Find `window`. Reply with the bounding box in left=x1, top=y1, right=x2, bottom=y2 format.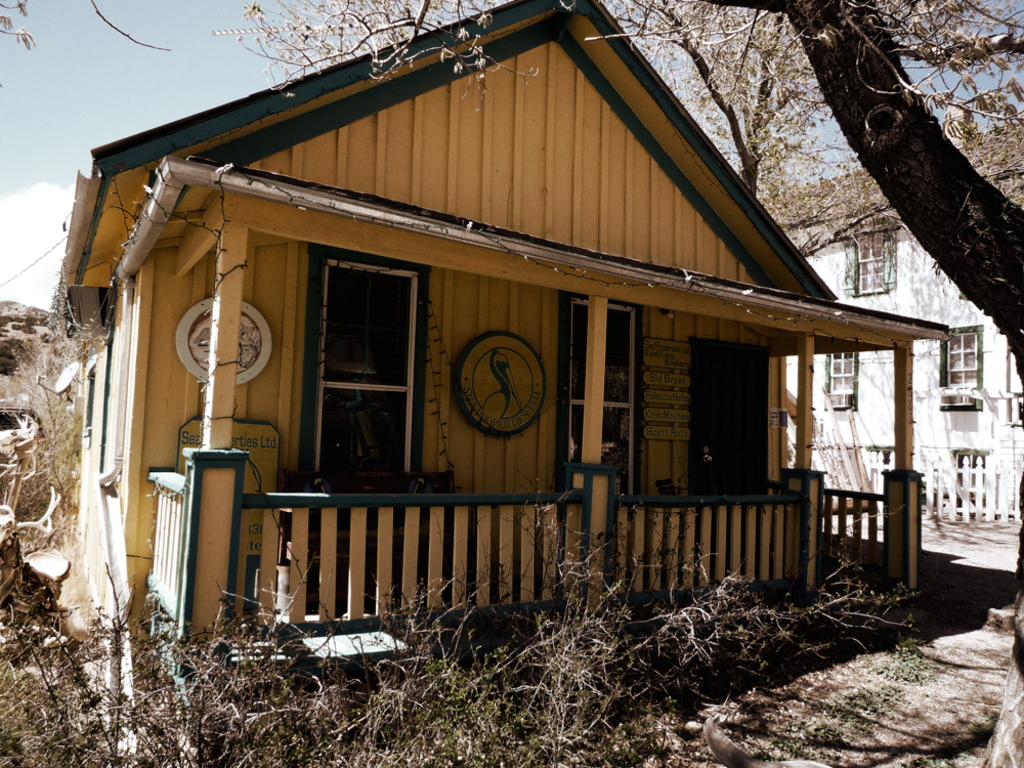
left=932, top=334, right=977, bottom=398.
